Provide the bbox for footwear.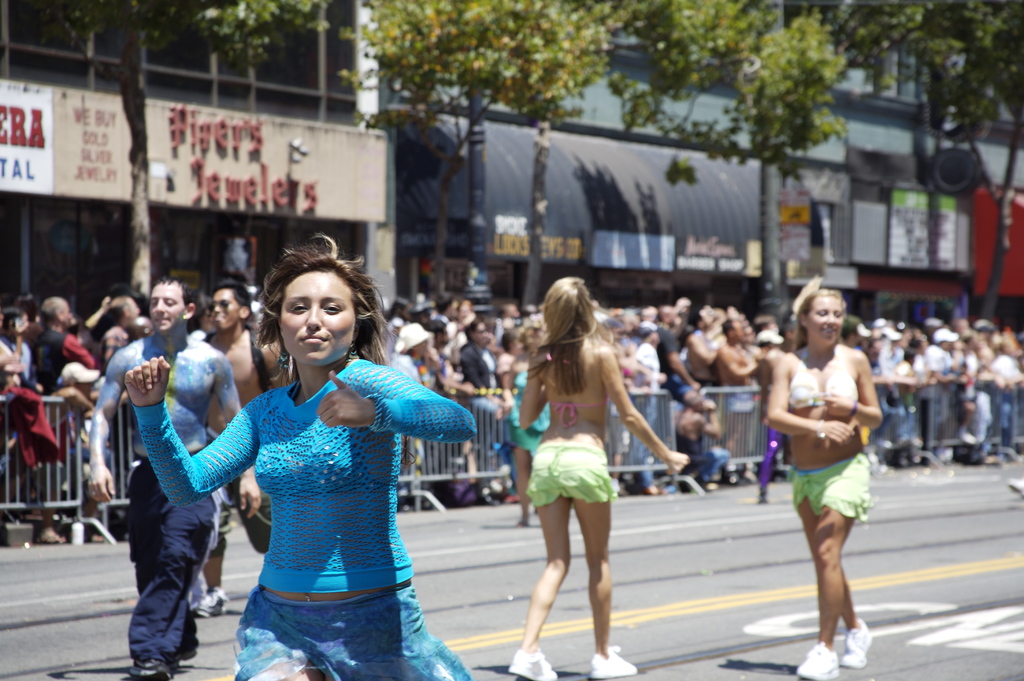
box=[705, 477, 719, 489].
